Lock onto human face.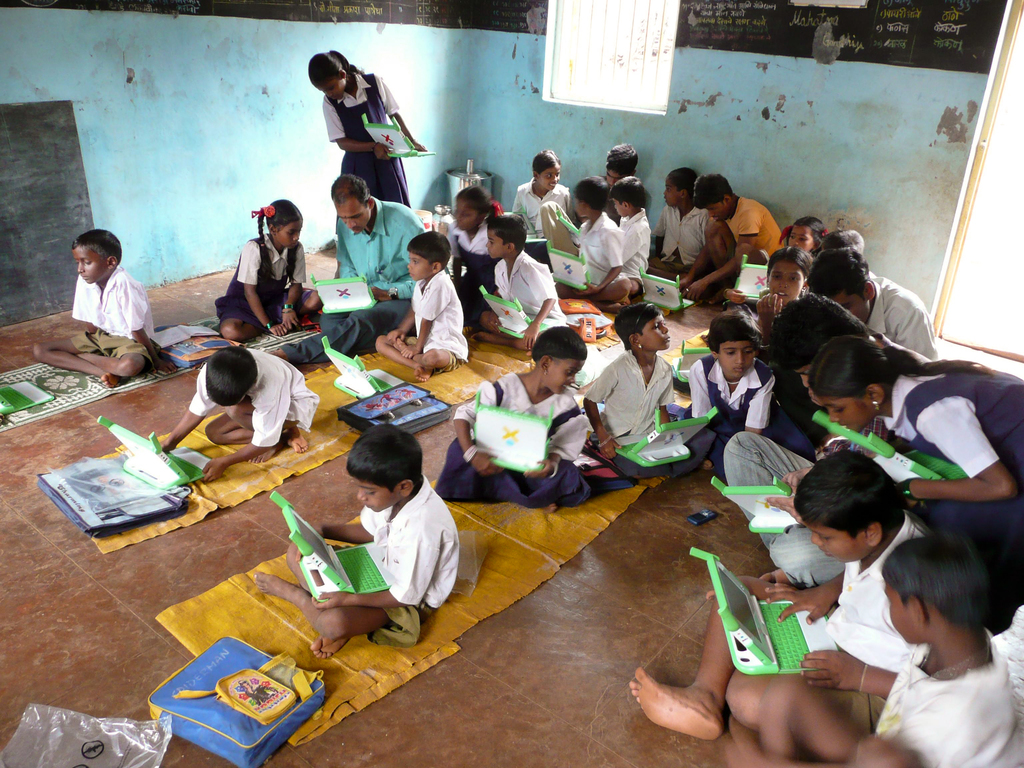
Locked: 615/199/626/213.
